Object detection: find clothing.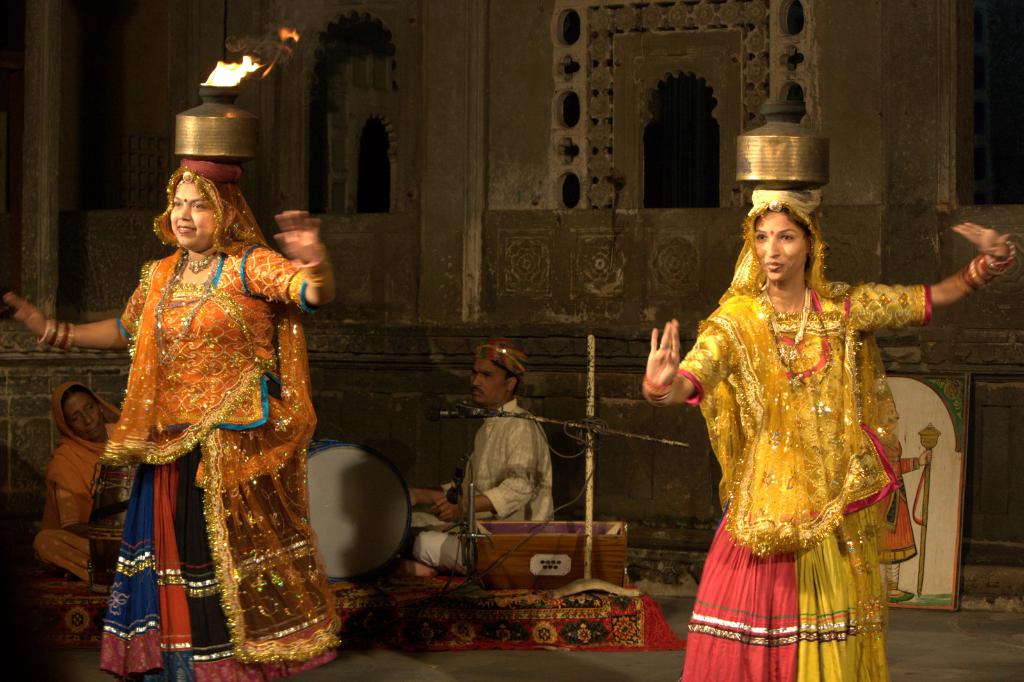
detection(661, 242, 959, 642).
